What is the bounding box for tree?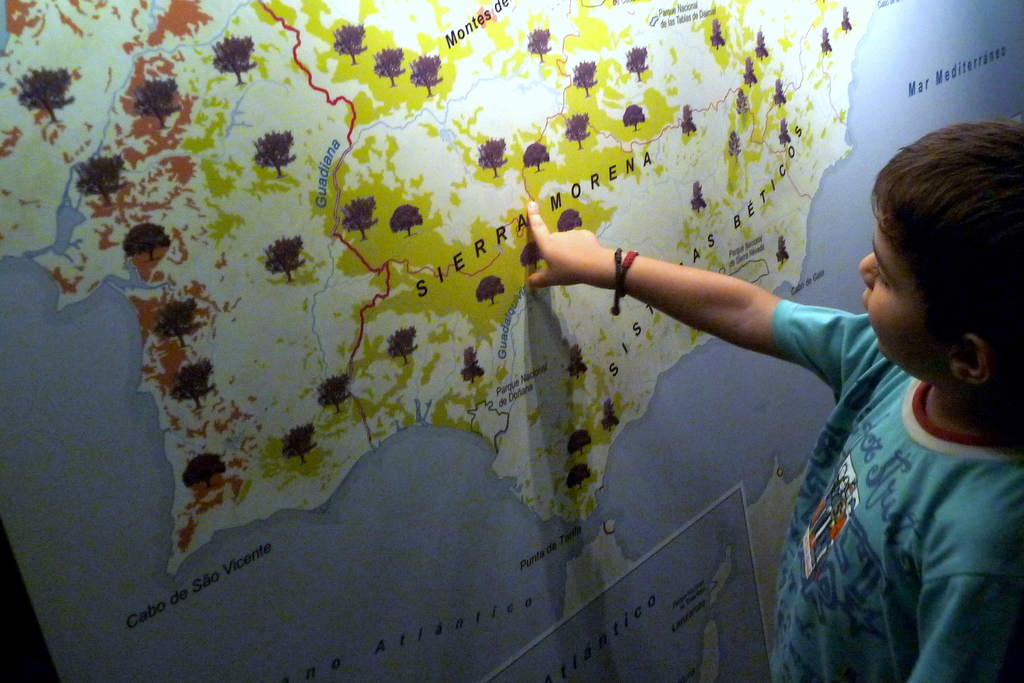
<box>554,208,584,234</box>.
